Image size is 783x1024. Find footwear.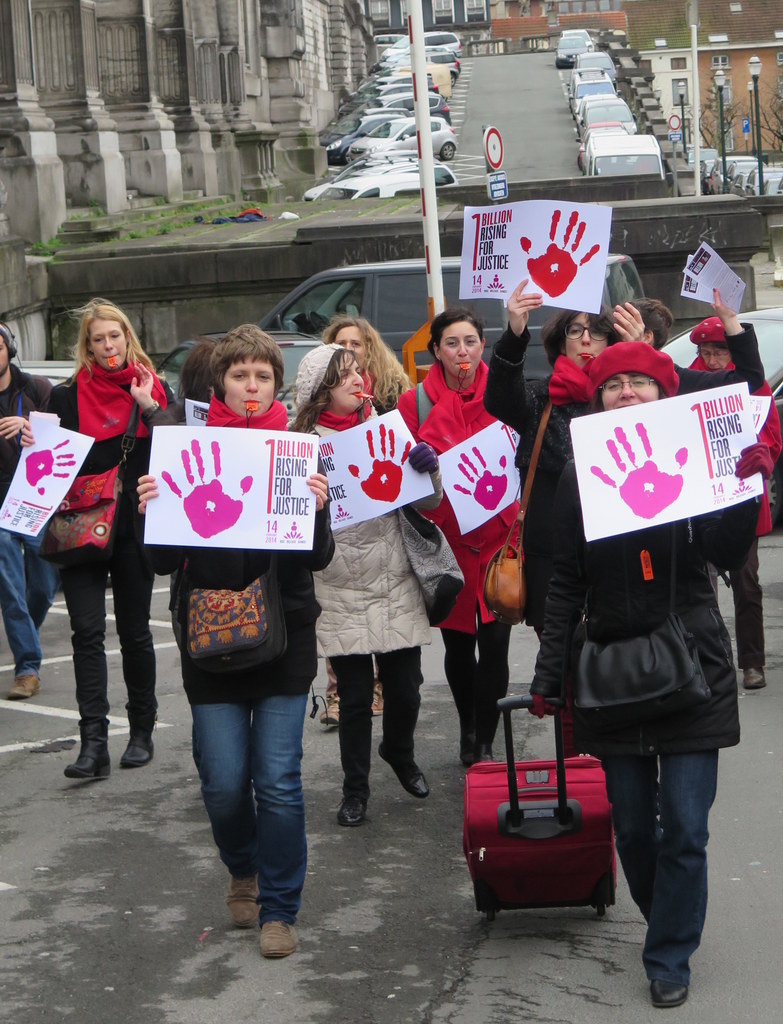
[227,863,257,929].
